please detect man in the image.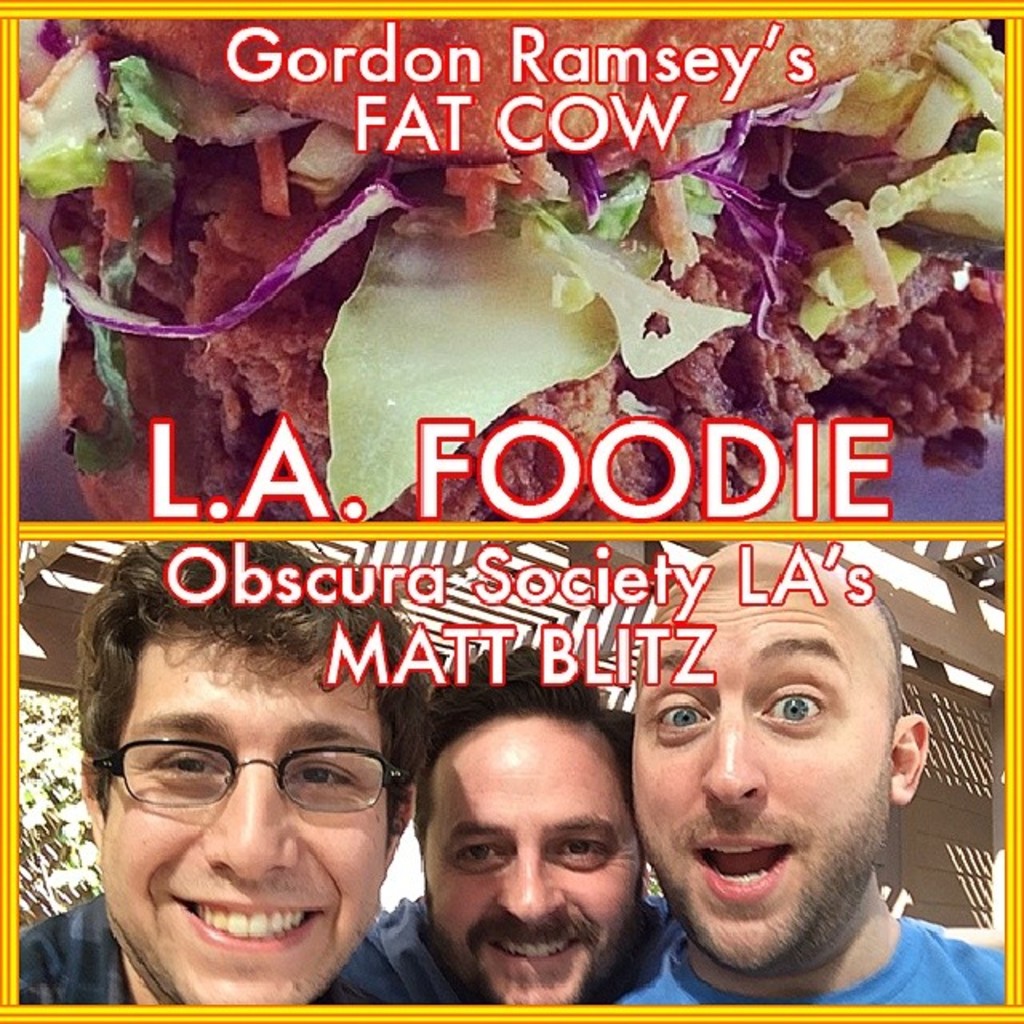
554:586:994:1023.
